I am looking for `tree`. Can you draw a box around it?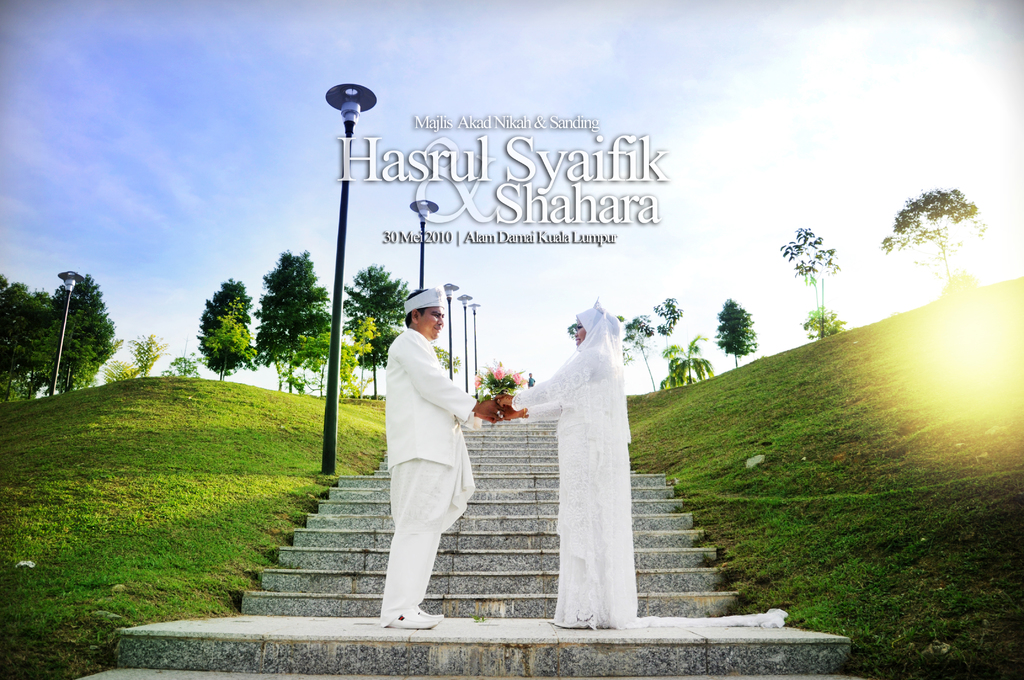
Sure, the bounding box is 99:355:136:380.
